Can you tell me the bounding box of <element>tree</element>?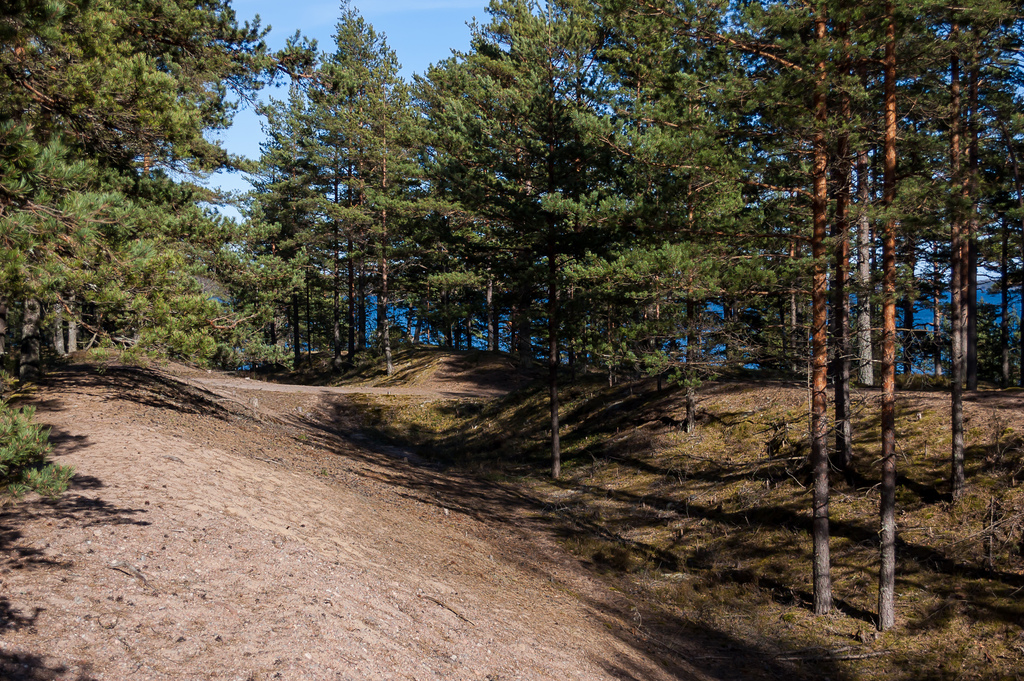
locate(699, 0, 951, 618).
